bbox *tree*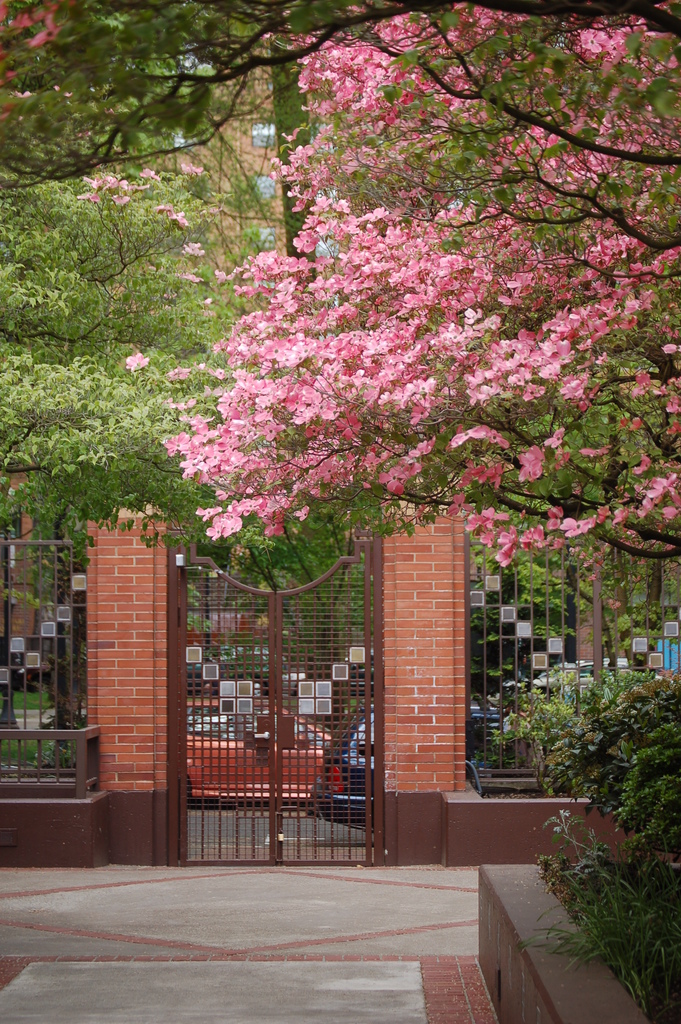
bbox(0, 175, 379, 662)
